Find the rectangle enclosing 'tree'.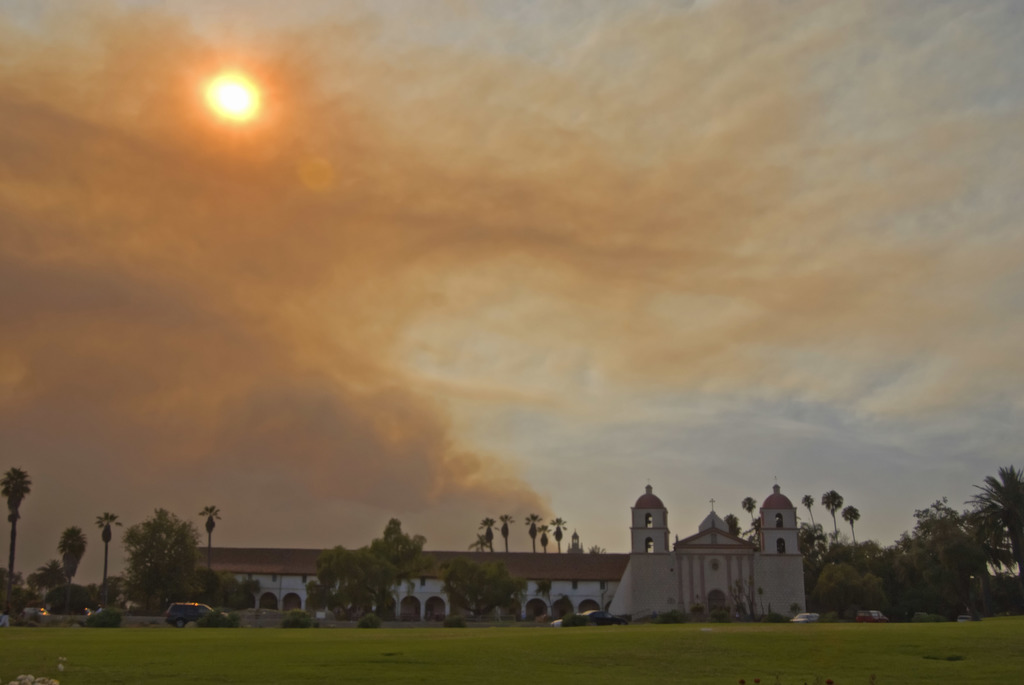
[x1=552, y1=516, x2=570, y2=554].
